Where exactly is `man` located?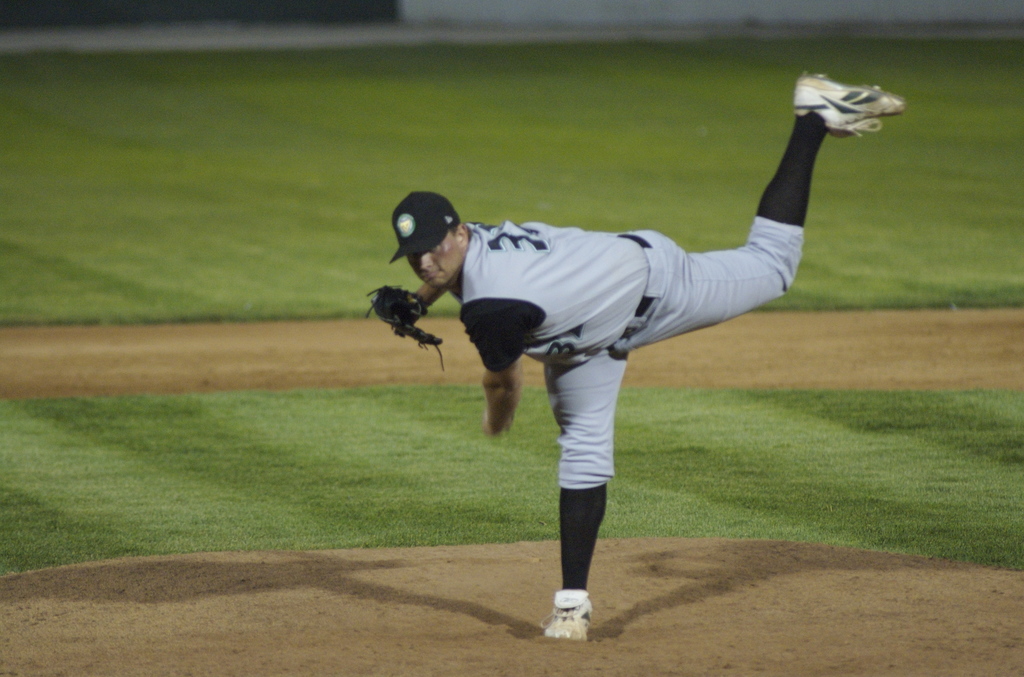
Its bounding box is 371 103 873 614.
